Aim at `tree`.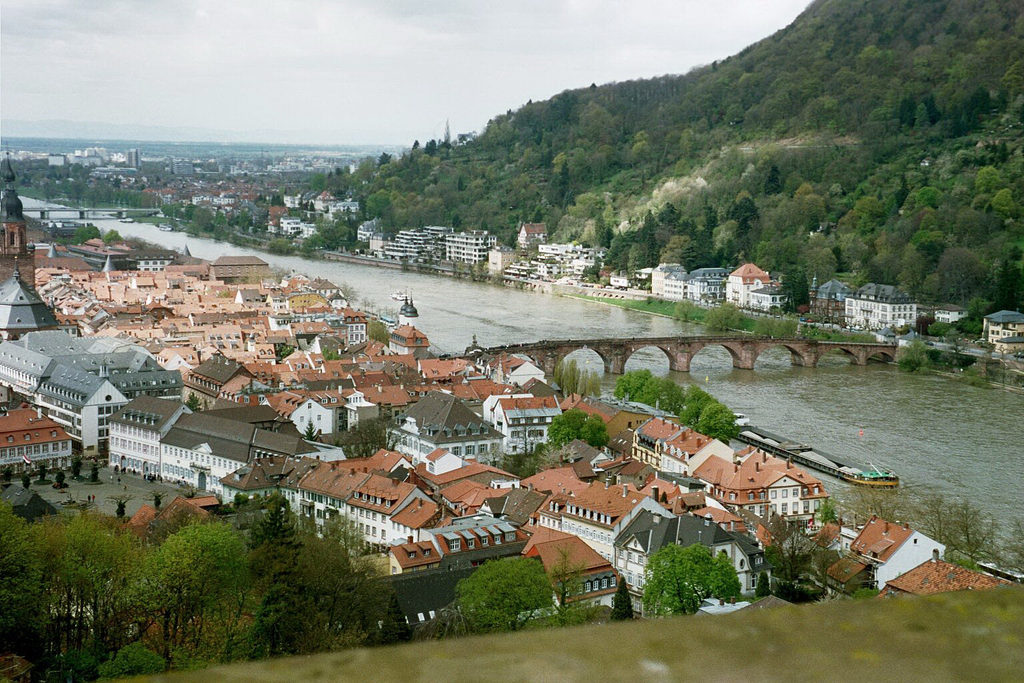
Aimed at bbox=(755, 199, 813, 280).
